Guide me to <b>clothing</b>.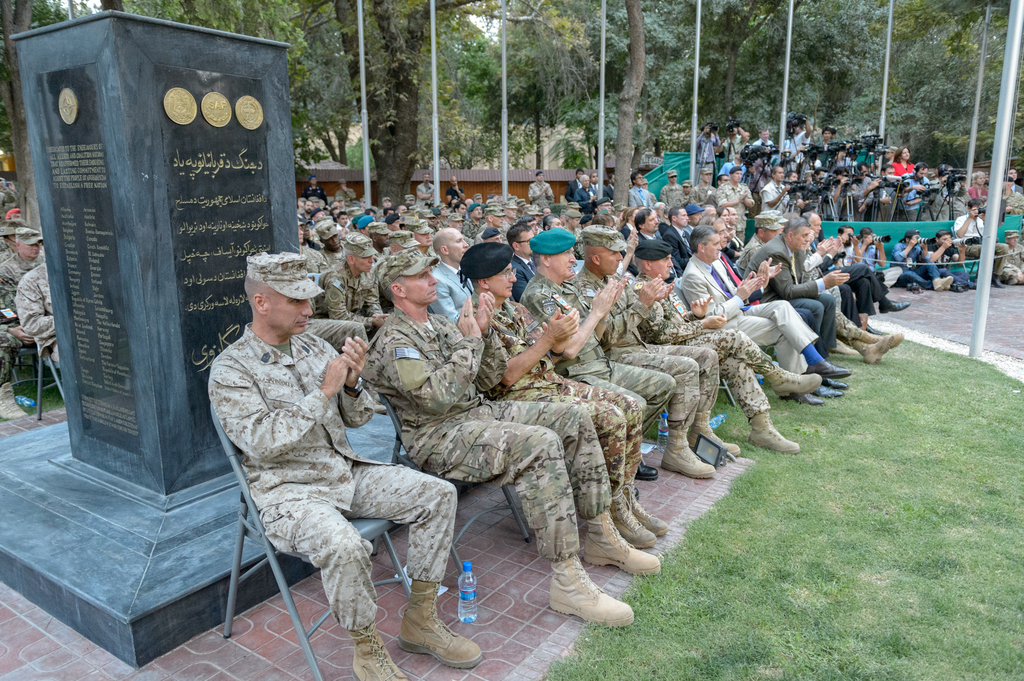
Guidance: locate(877, 176, 897, 222).
